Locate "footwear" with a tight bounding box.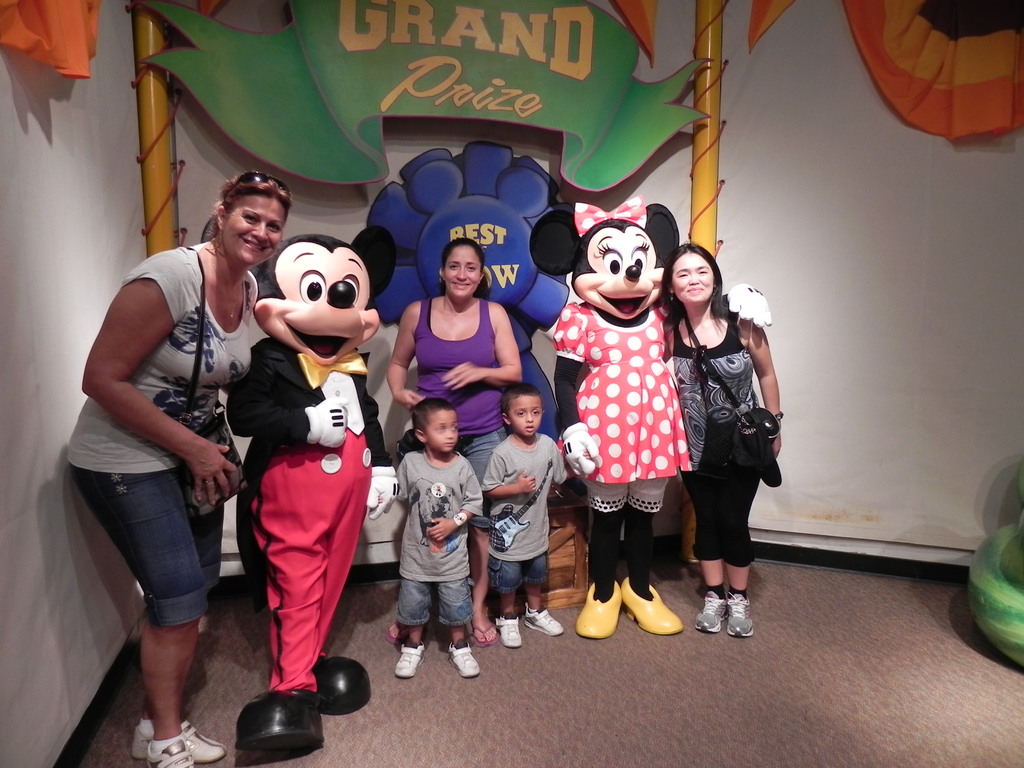
detection(497, 617, 520, 648).
